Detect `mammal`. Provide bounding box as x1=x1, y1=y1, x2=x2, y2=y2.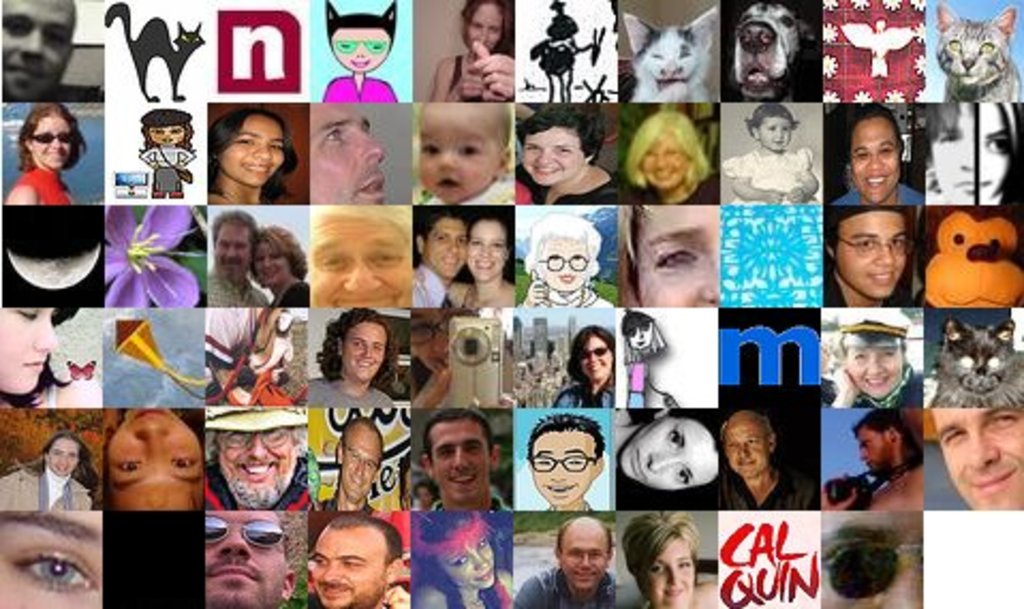
x1=210, y1=109, x2=295, y2=207.
